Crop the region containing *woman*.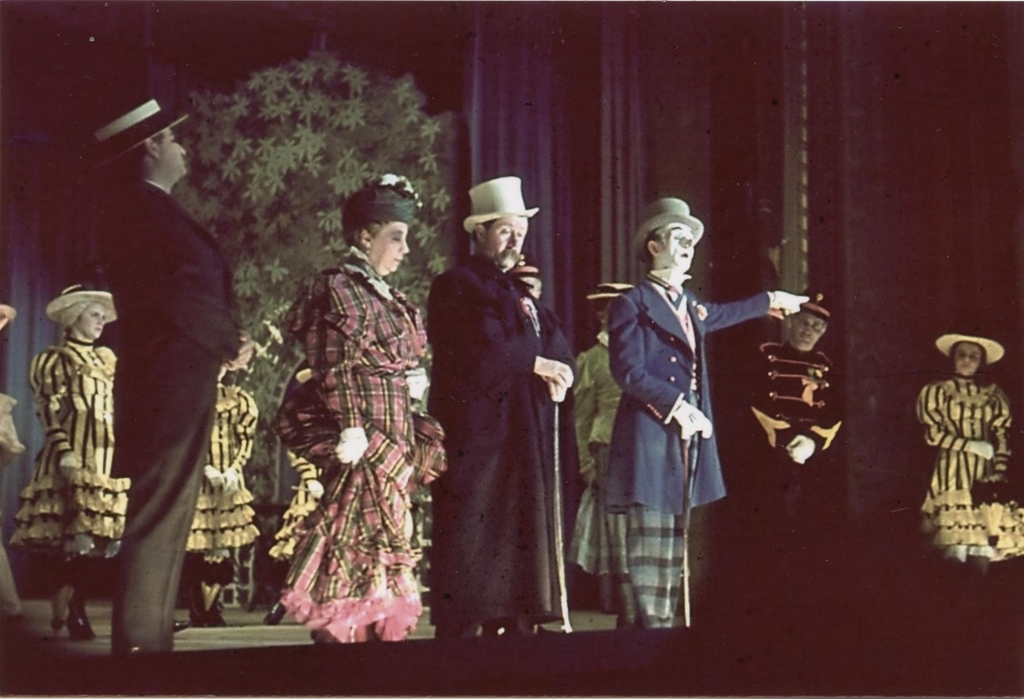
Crop region: rect(183, 330, 264, 626).
